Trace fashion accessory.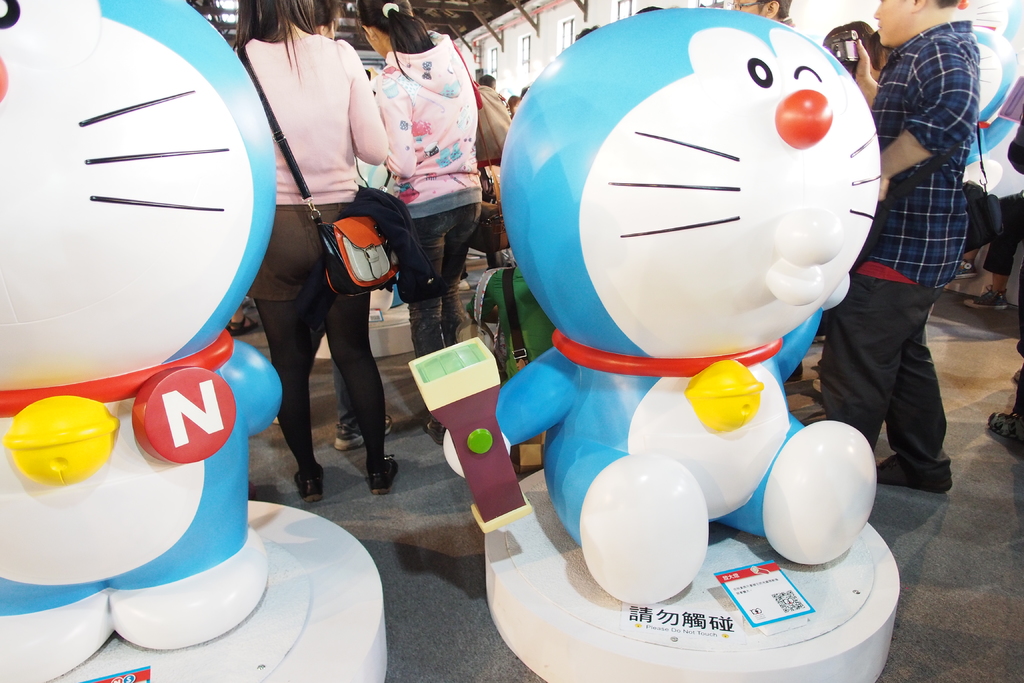
Traced to bbox(953, 258, 977, 280).
